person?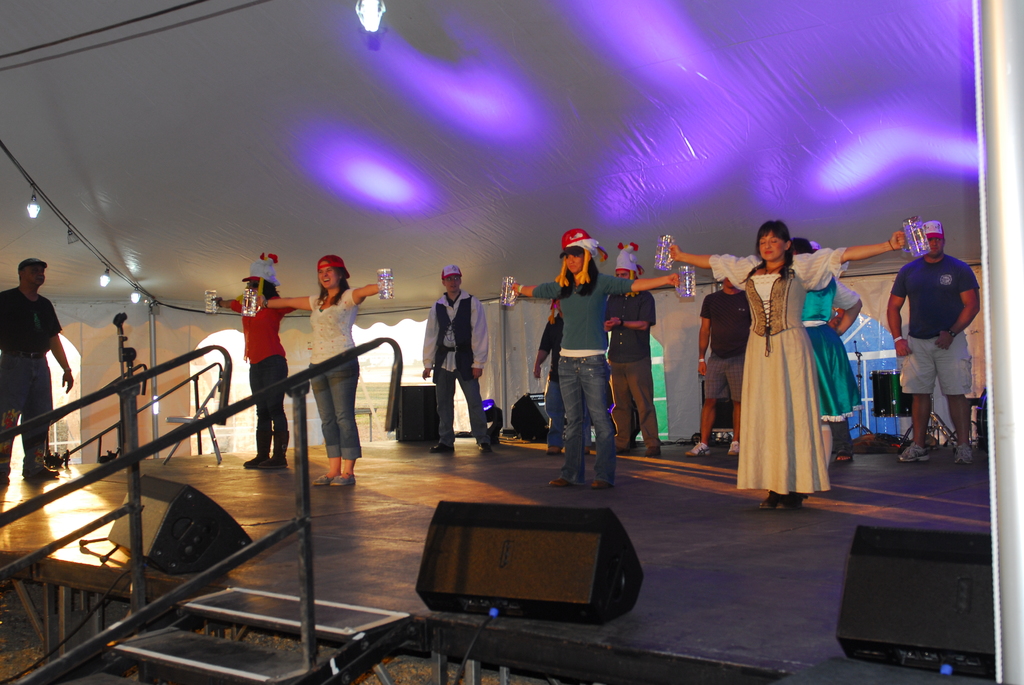
bbox(697, 274, 744, 455)
